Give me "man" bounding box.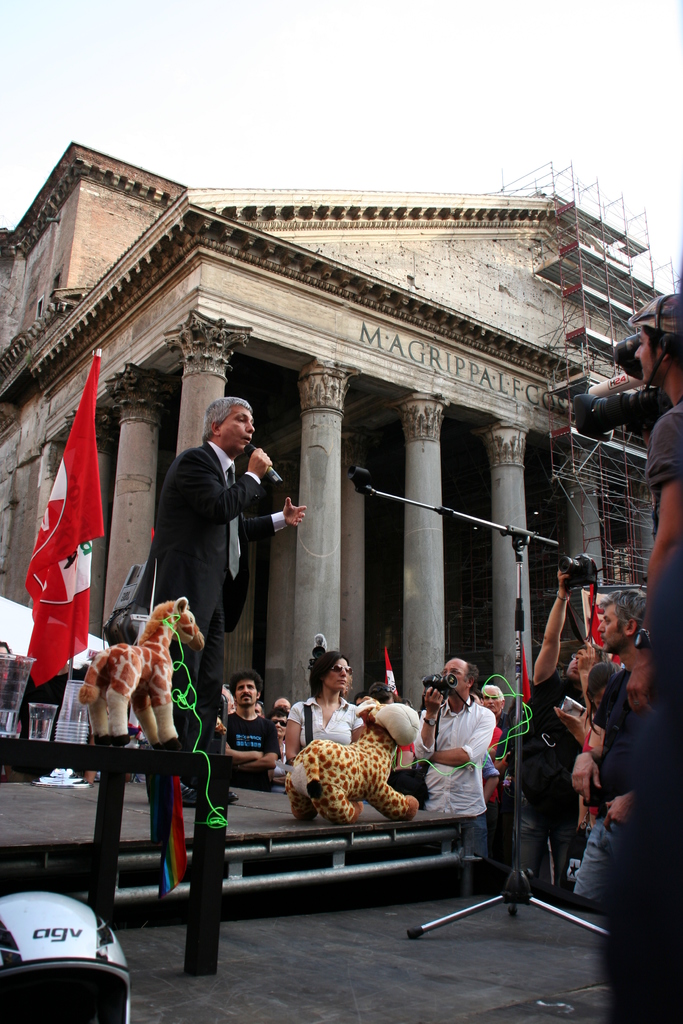
x1=625, y1=288, x2=682, y2=713.
